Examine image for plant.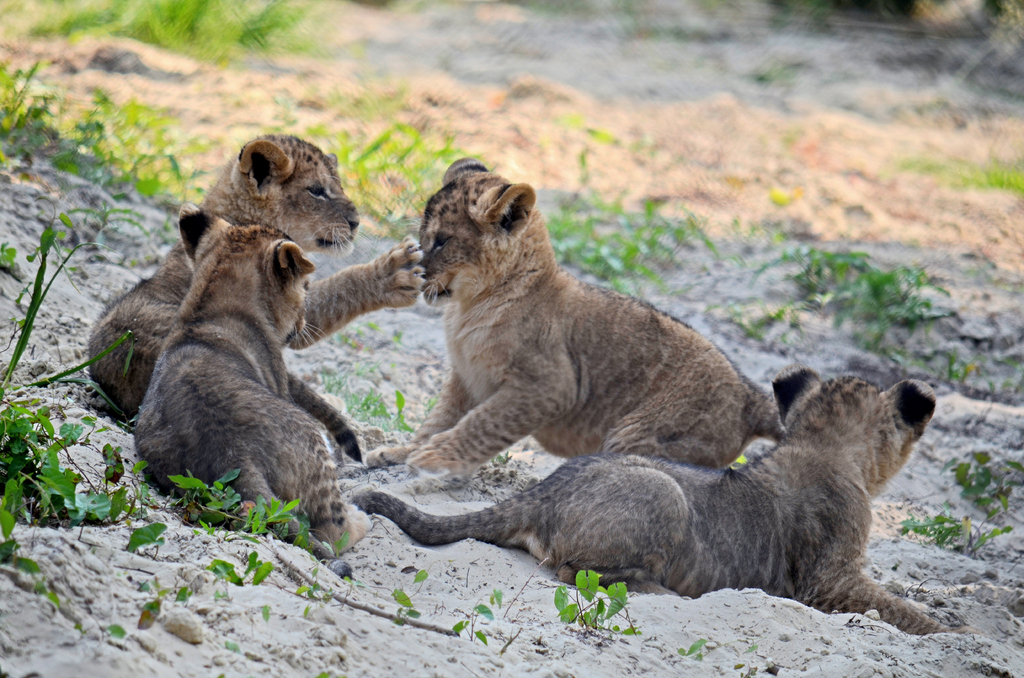
Examination result: {"x1": 543, "y1": 139, "x2": 723, "y2": 300}.
